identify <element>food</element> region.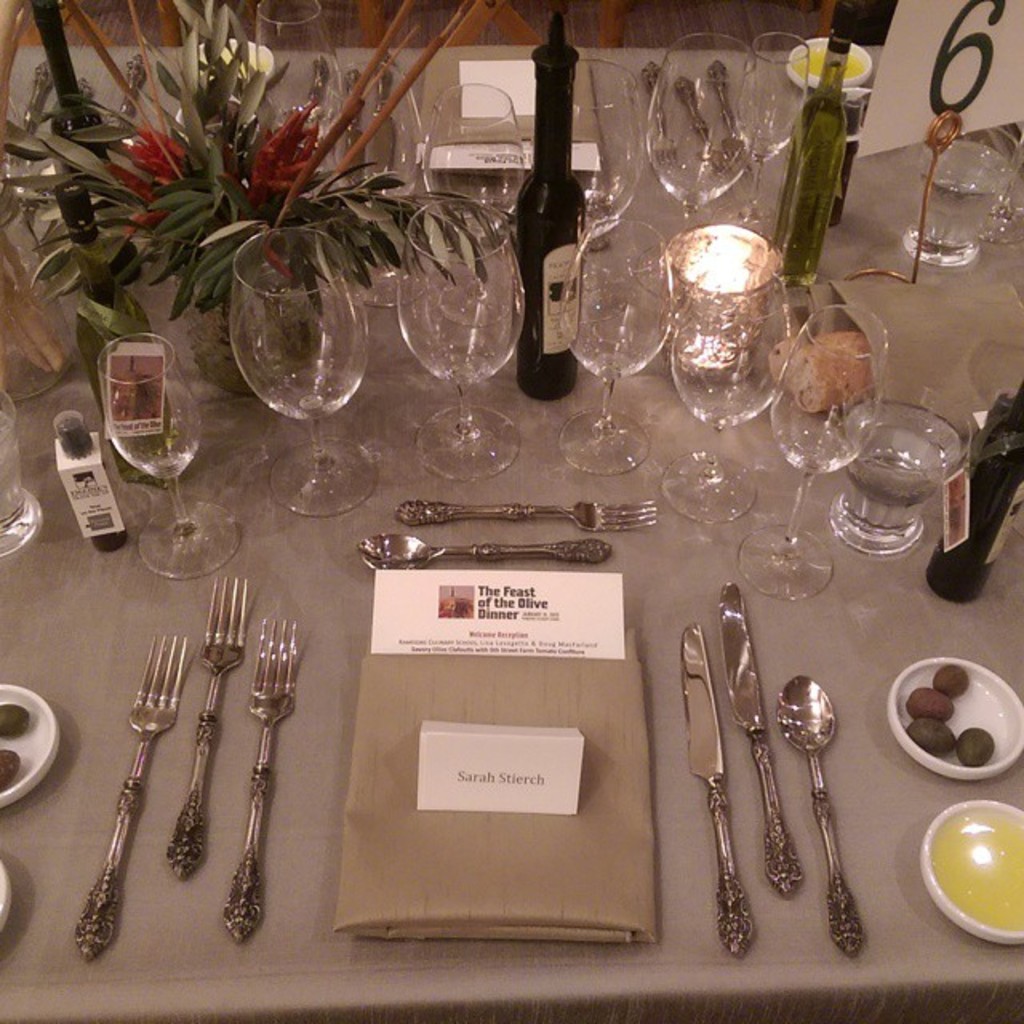
Region: [x1=906, y1=715, x2=955, y2=757].
